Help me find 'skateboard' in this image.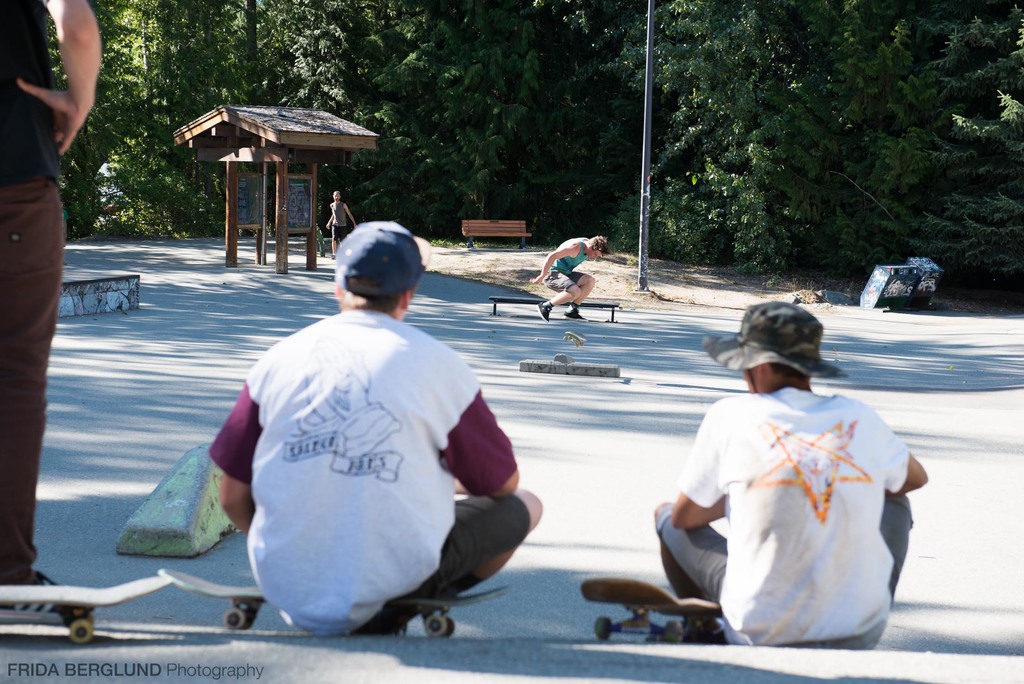
Found it: locate(158, 568, 503, 633).
